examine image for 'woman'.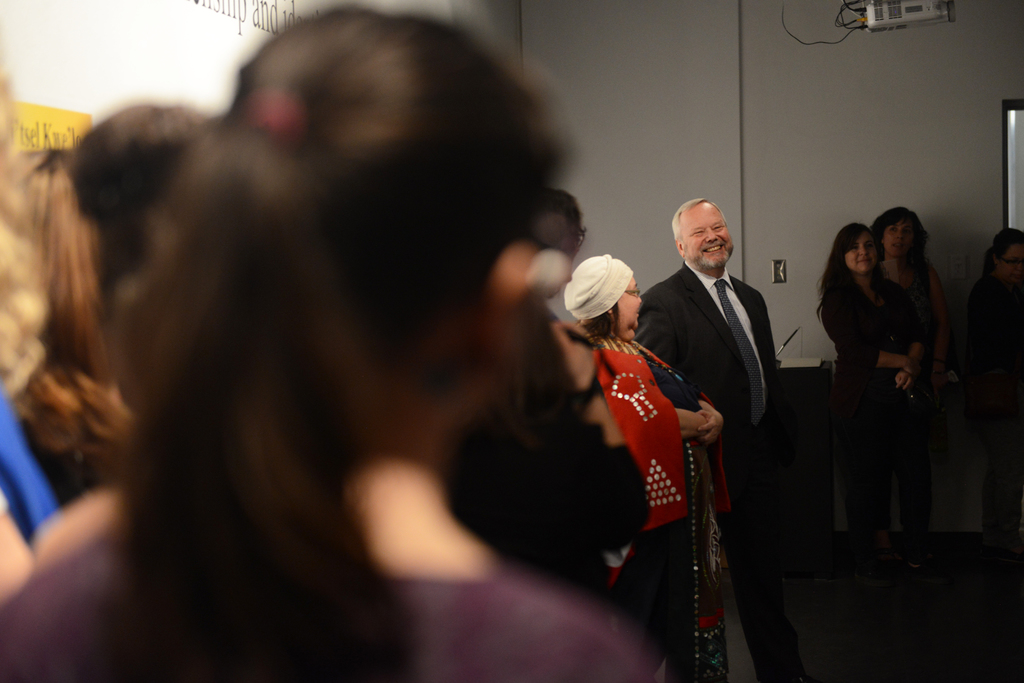
Examination result: [left=822, top=213, right=954, bottom=568].
